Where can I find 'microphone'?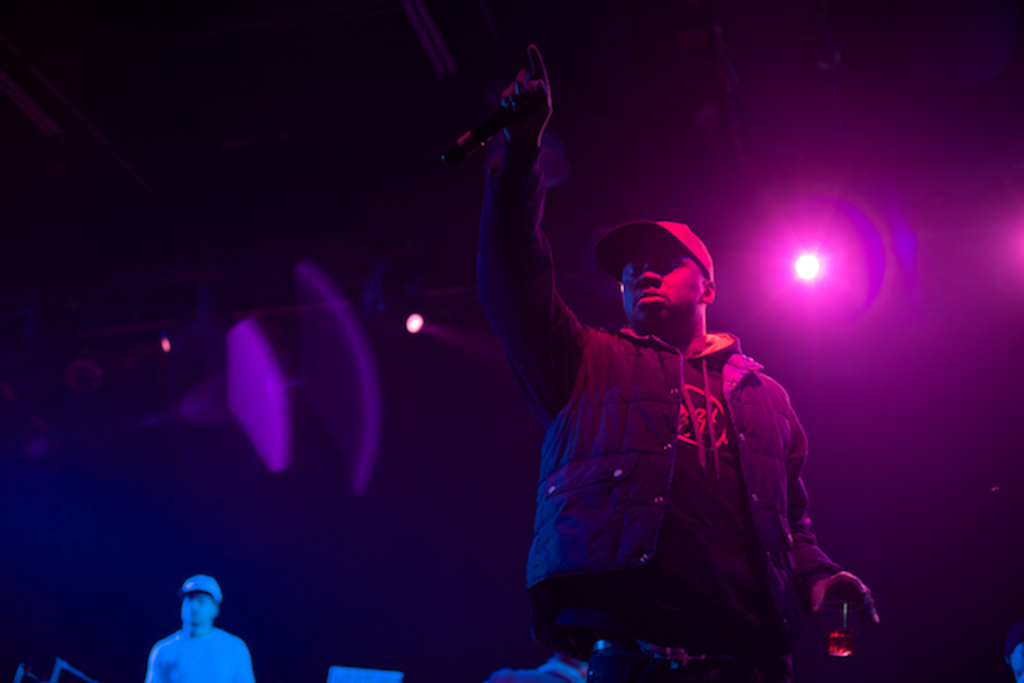
You can find it at <bbox>454, 54, 558, 173</bbox>.
